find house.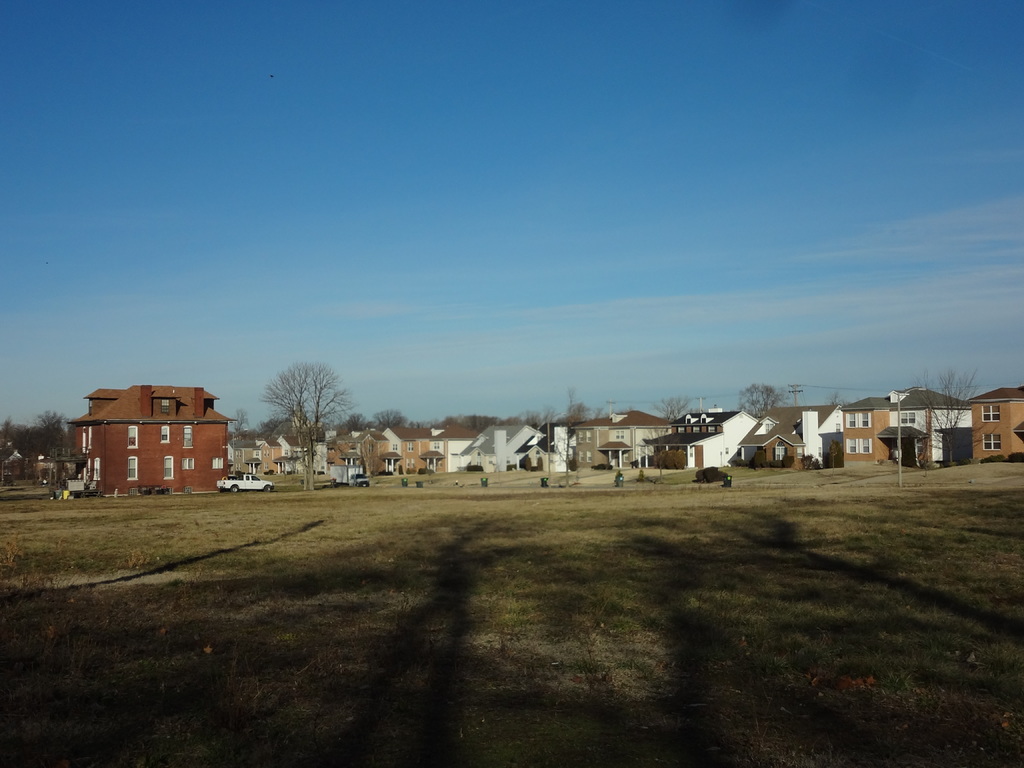
select_region(732, 410, 820, 455).
